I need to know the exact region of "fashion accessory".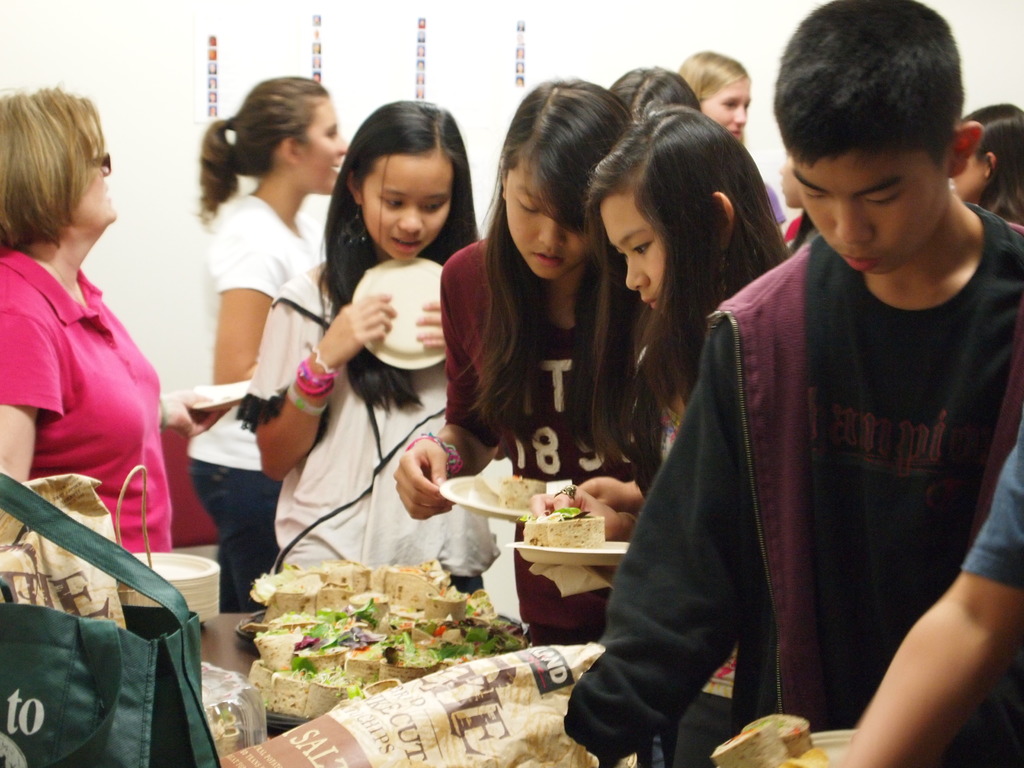
Region: (left=618, top=512, right=638, bottom=526).
